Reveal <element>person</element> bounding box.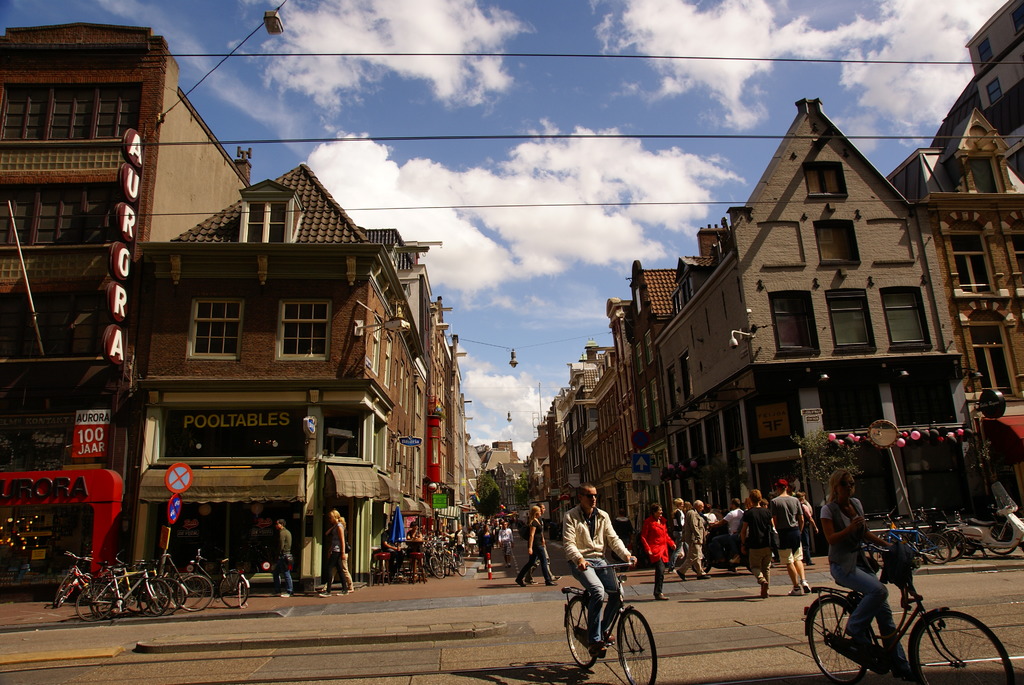
Revealed: (left=671, top=493, right=693, bottom=567).
